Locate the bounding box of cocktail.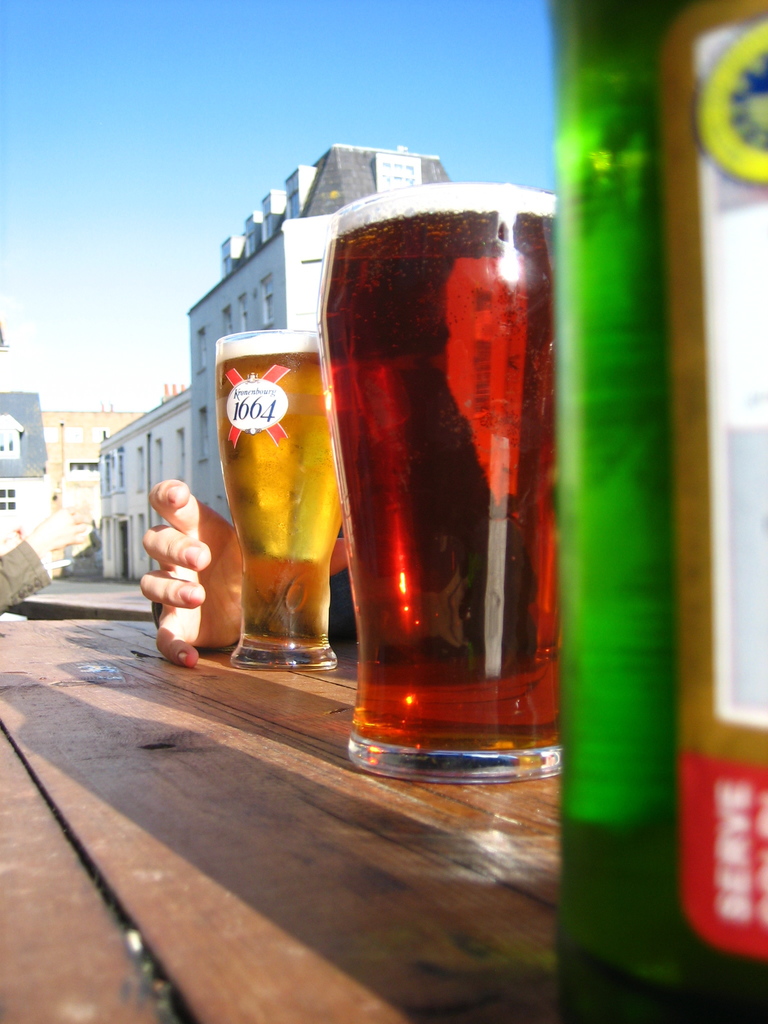
Bounding box: bbox(542, 0, 767, 1023).
